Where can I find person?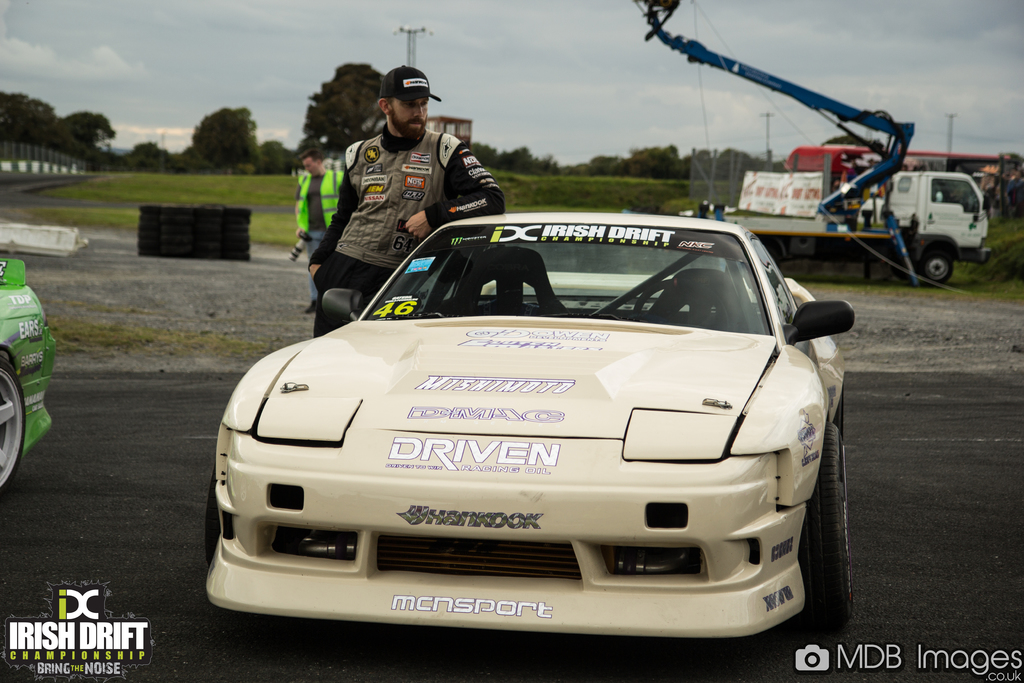
You can find it at box=[292, 152, 346, 315].
